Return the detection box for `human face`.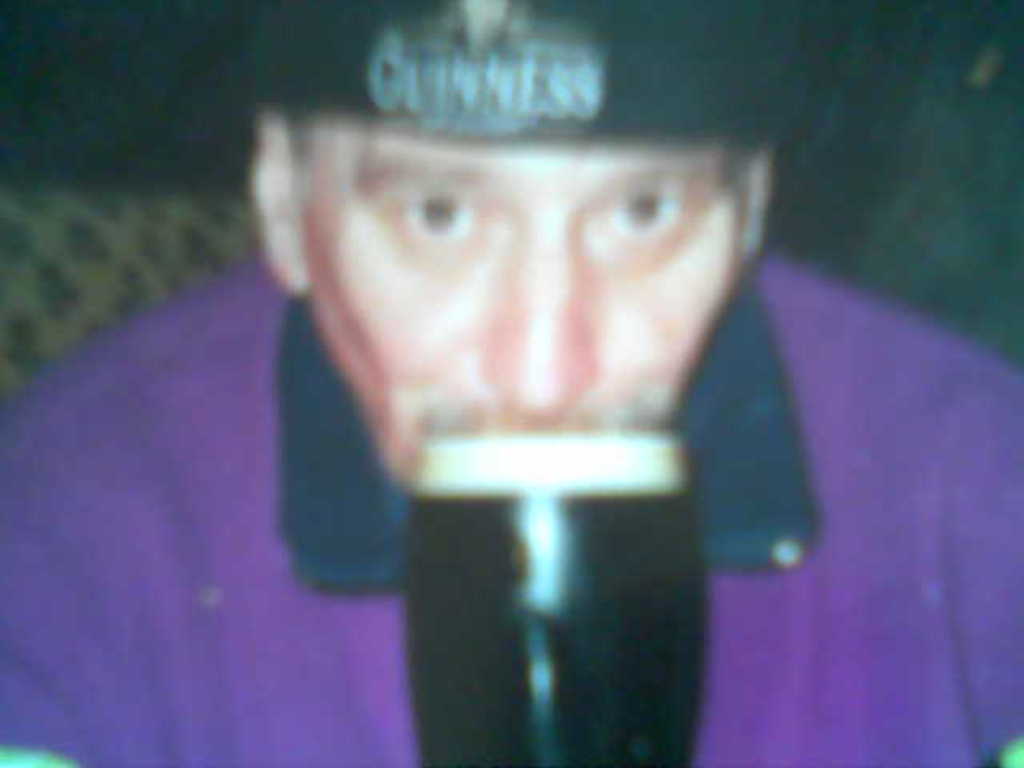
pyautogui.locateOnScreen(310, 139, 746, 493).
